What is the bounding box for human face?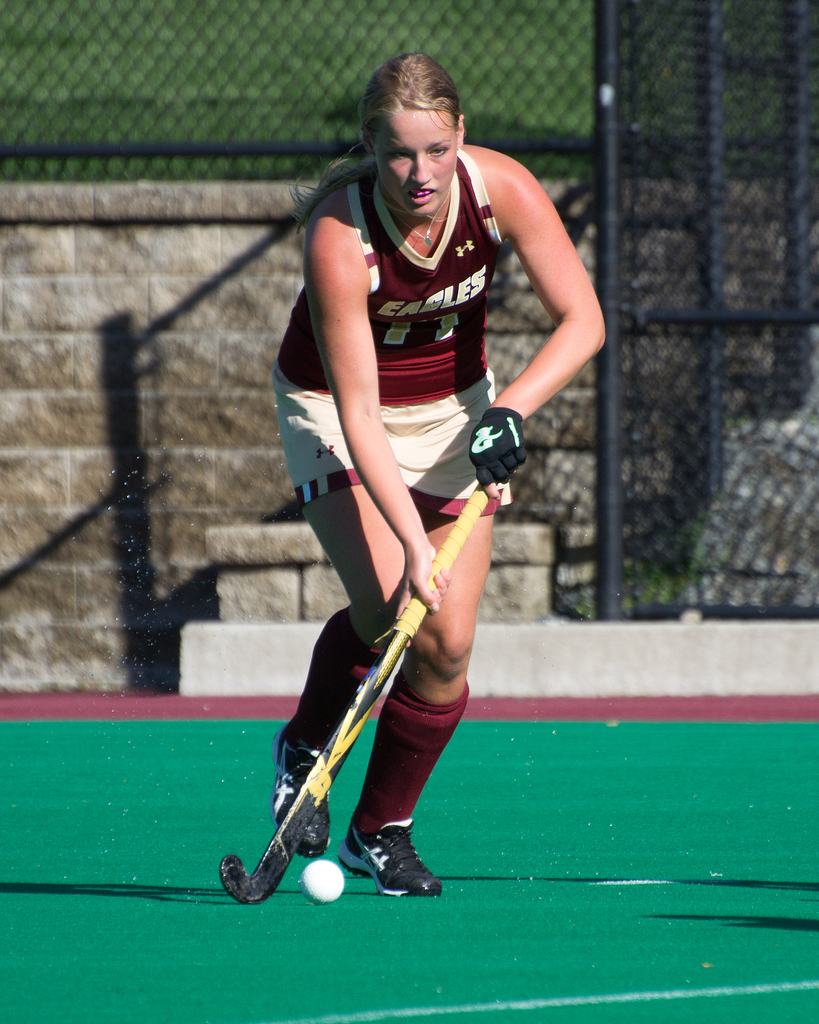
367,108,460,216.
